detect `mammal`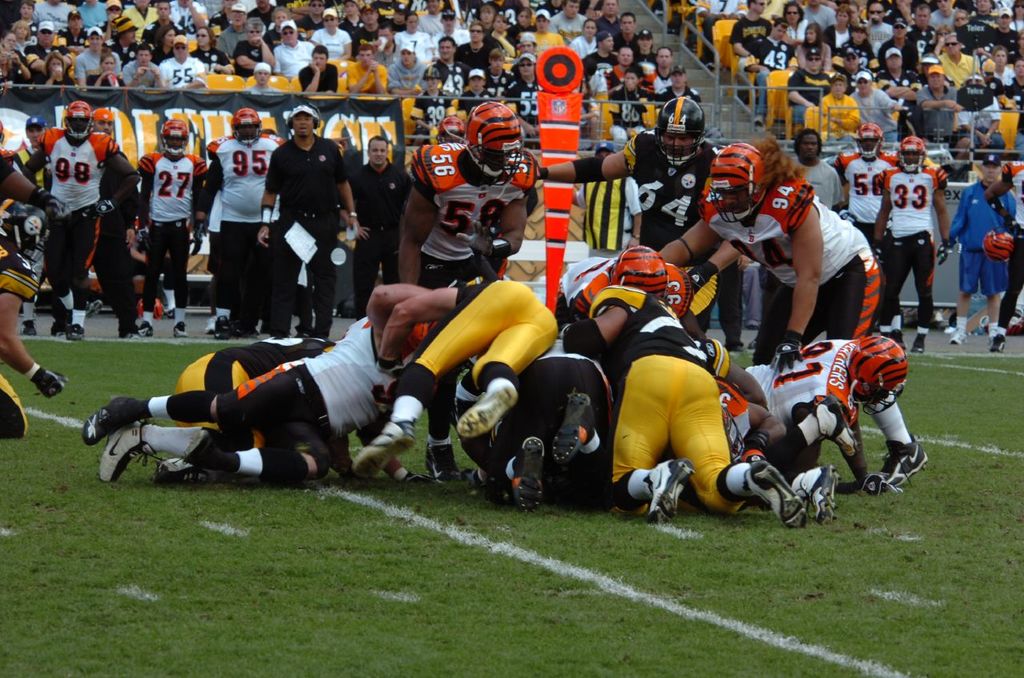
[786, 129, 839, 216]
